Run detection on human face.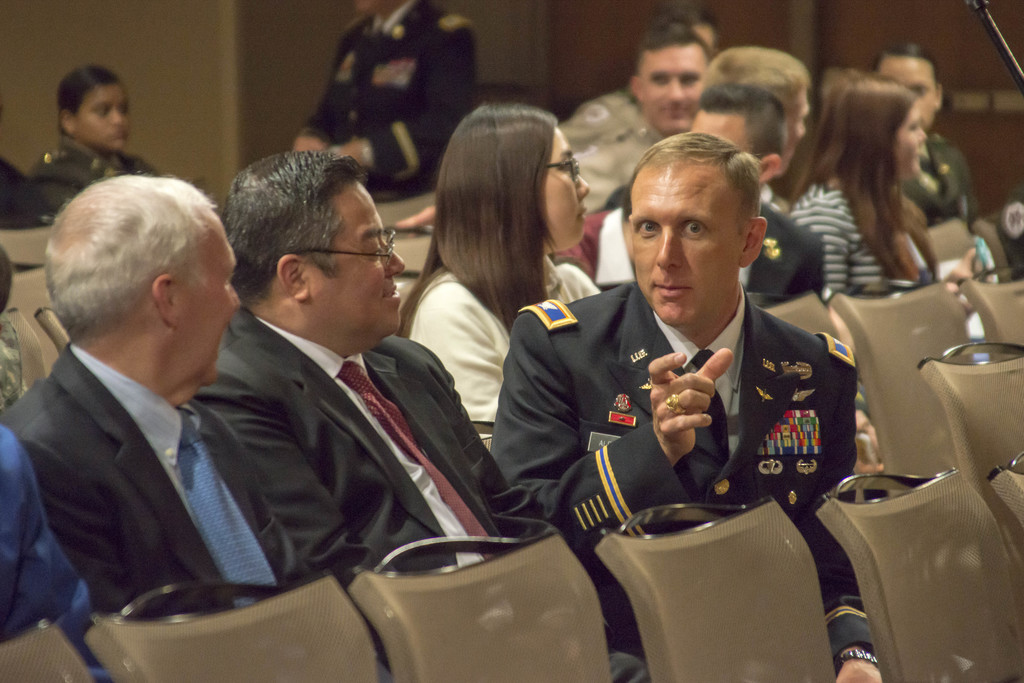
Result: 876/58/938/124.
